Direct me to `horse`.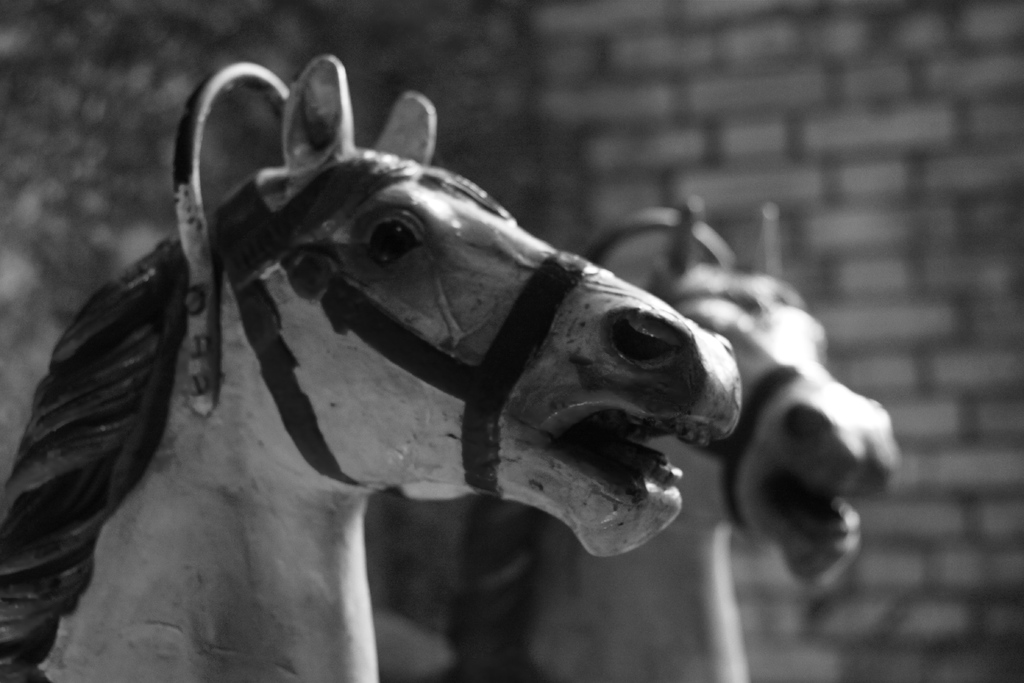
Direction: (left=0, top=51, right=743, bottom=682).
